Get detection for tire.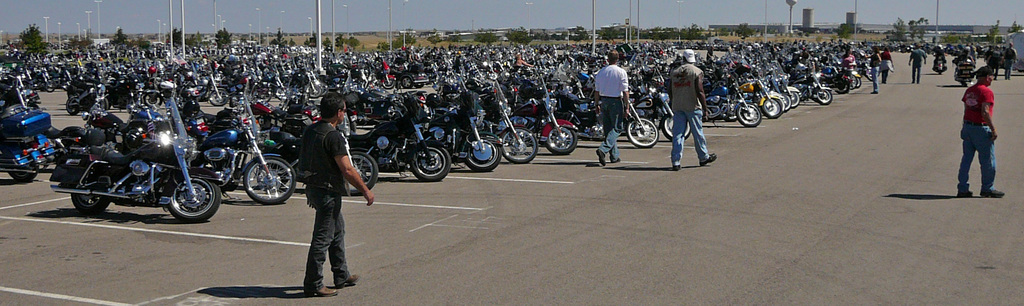
Detection: region(489, 69, 500, 79).
